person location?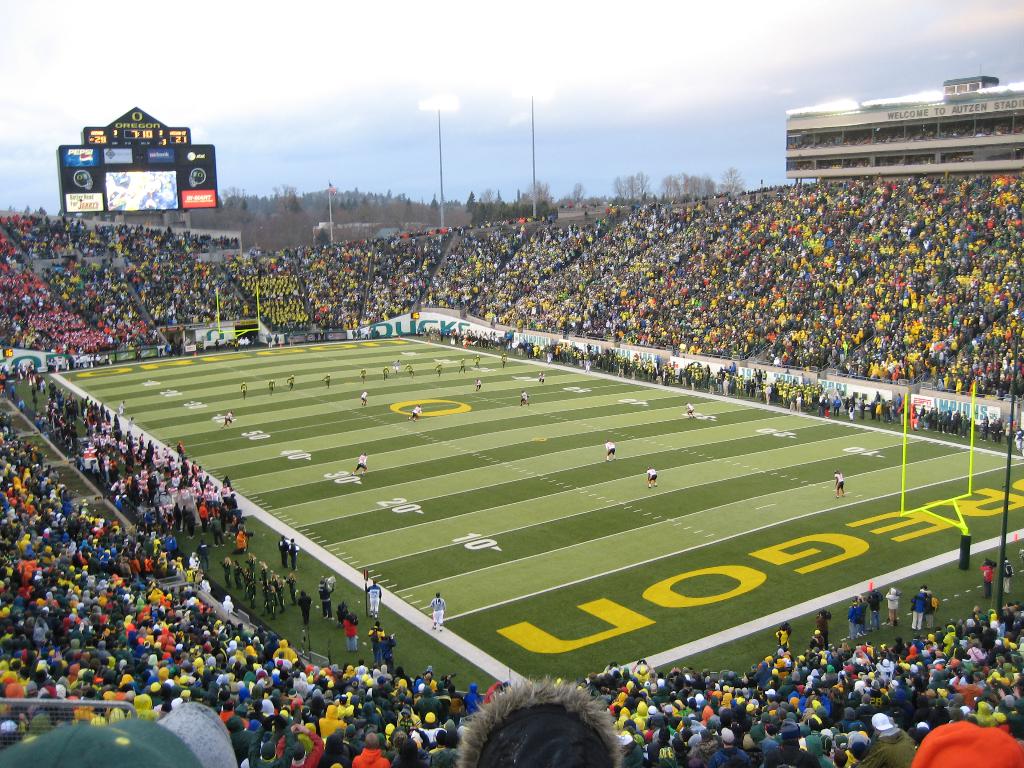
x1=449, y1=670, x2=620, y2=766
